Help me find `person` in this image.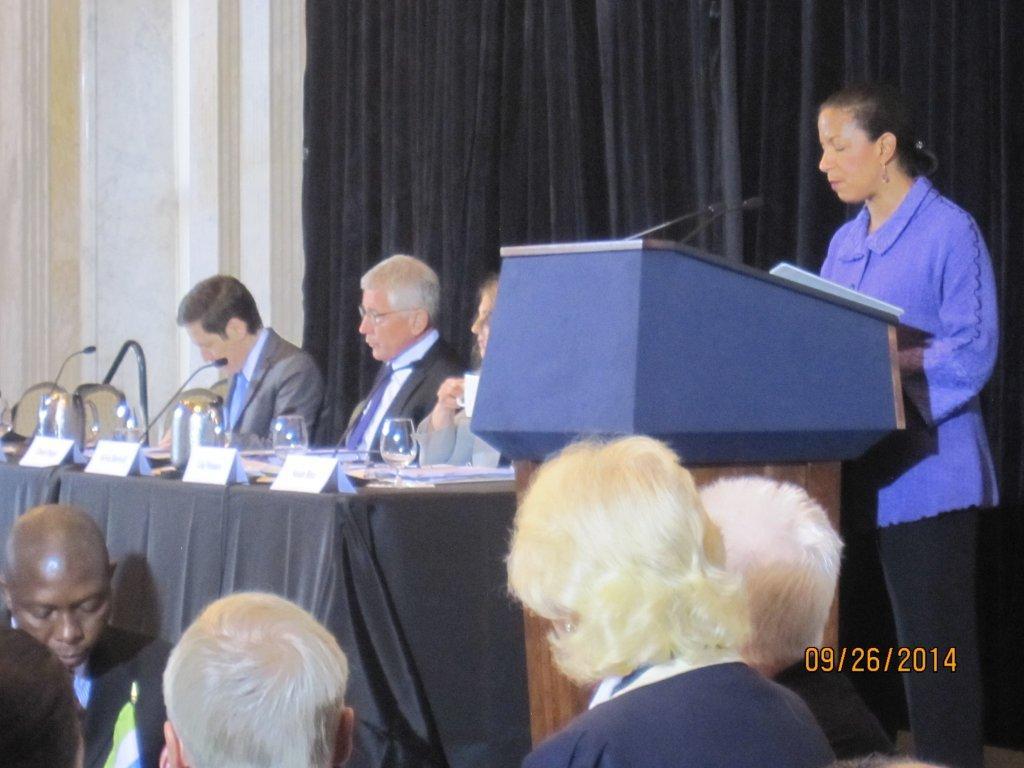
Found it: (left=175, top=280, right=326, bottom=445).
